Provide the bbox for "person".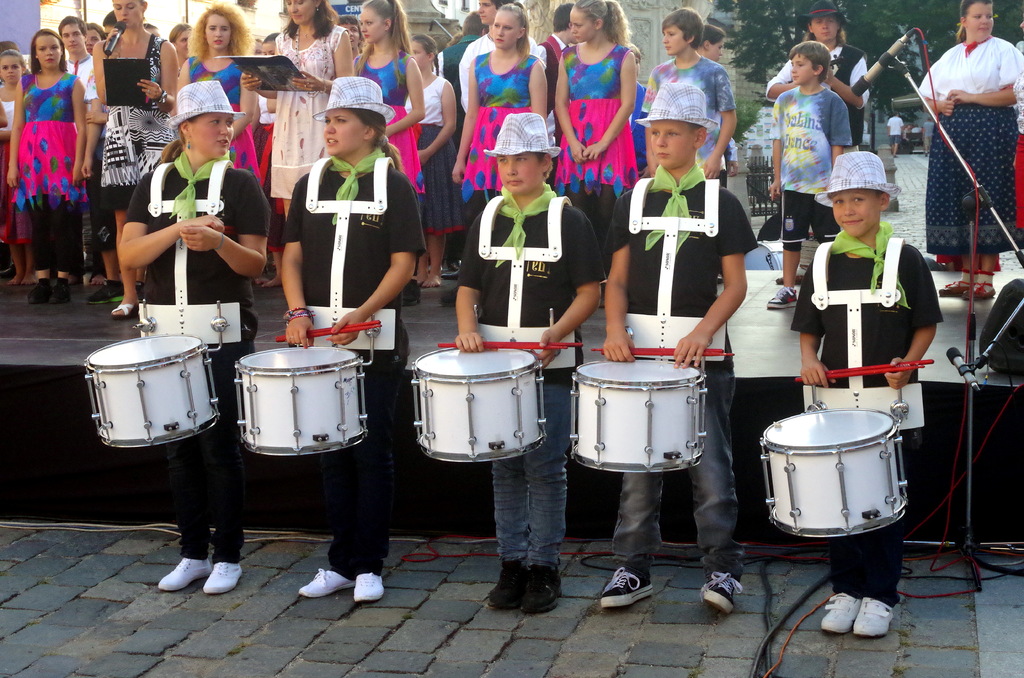
l=460, t=0, r=550, b=161.
